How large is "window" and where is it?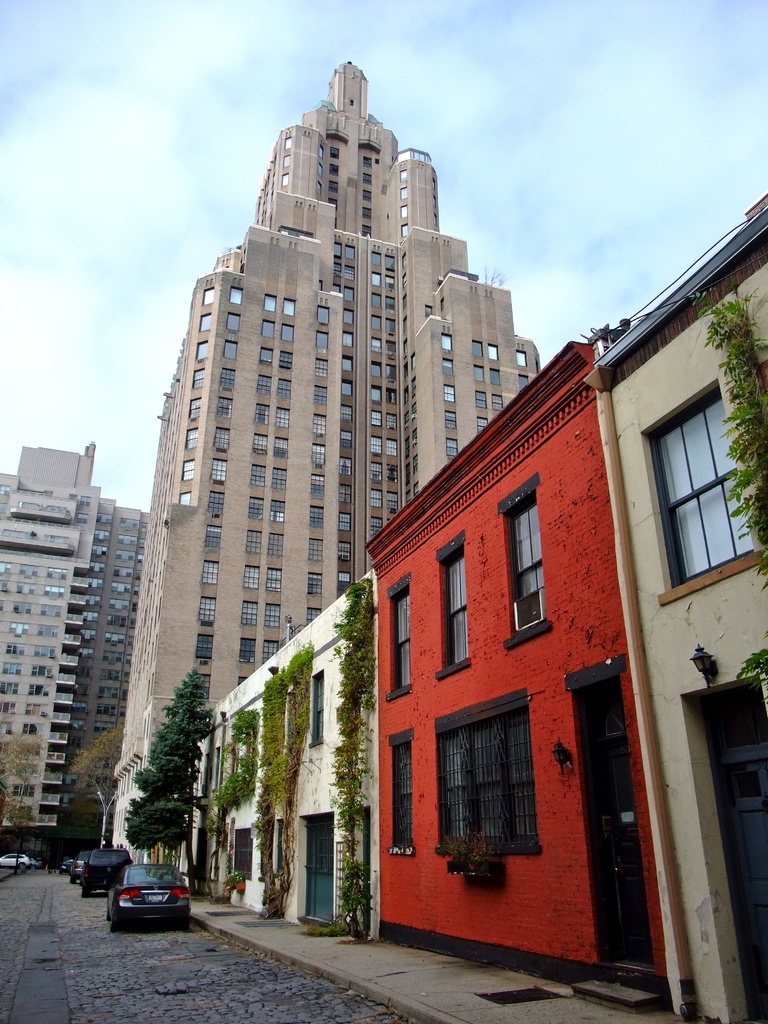
Bounding box: [left=429, top=689, right=541, bottom=857].
